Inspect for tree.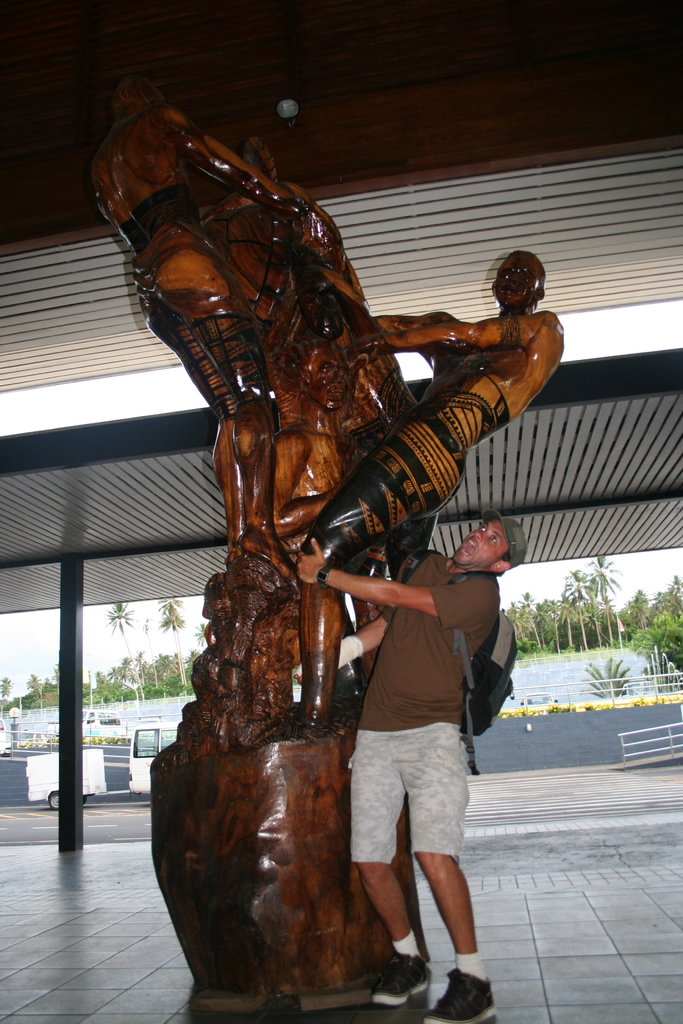
Inspection: box(620, 588, 656, 631).
